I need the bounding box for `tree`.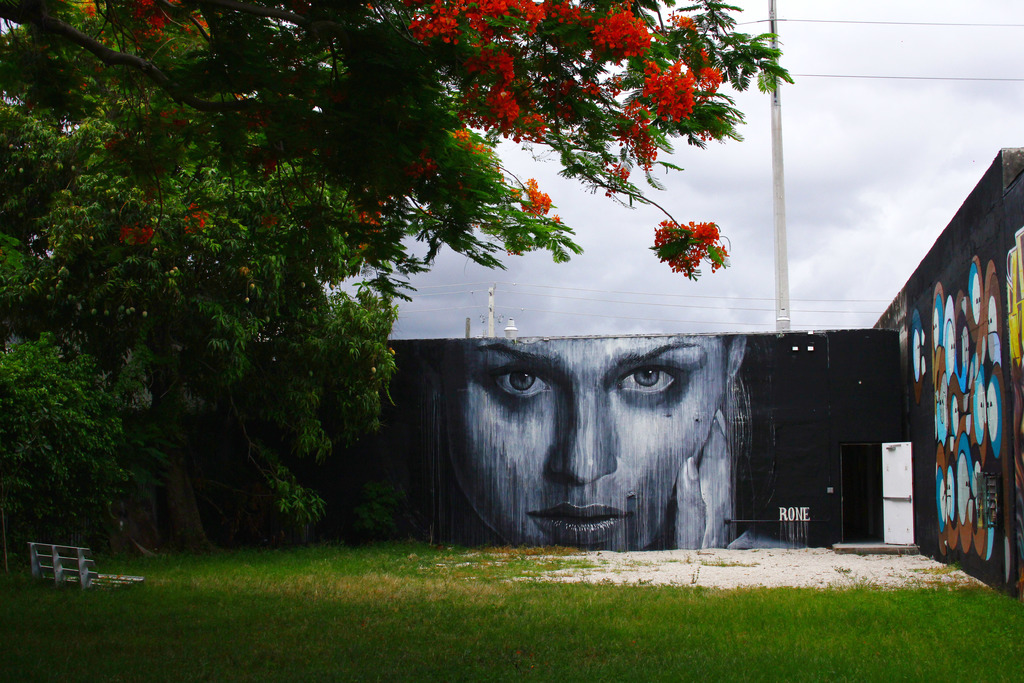
Here it is: x1=63 y1=0 x2=860 y2=543.
